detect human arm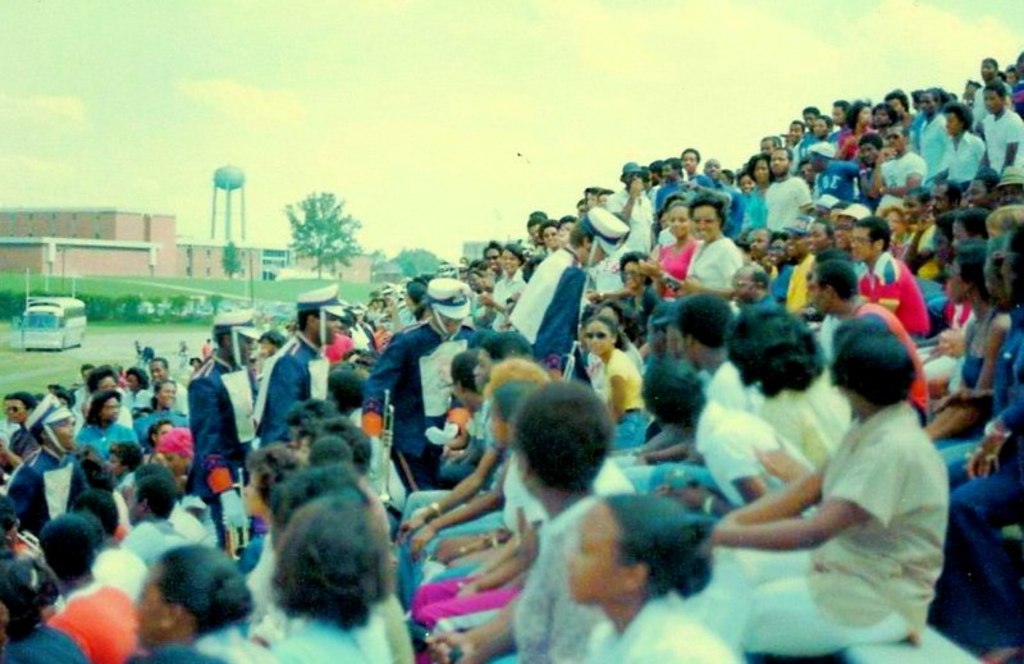
rect(609, 349, 630, 417)
